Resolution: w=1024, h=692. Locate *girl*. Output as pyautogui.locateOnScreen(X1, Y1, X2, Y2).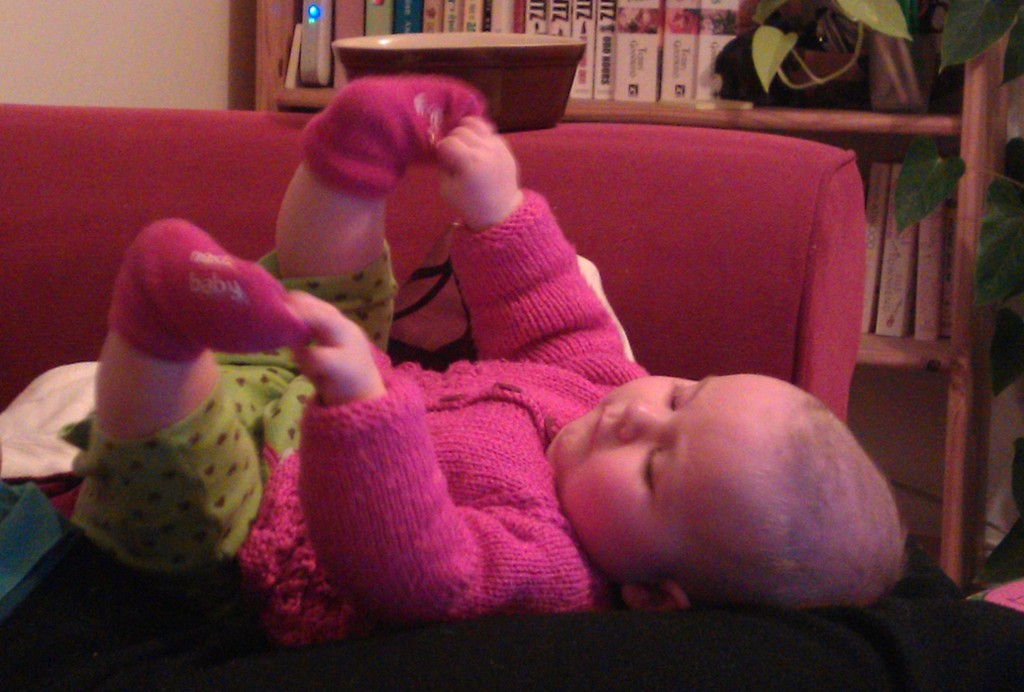
pyautogui.locateOnScreen(74, 70, 913, 648).
